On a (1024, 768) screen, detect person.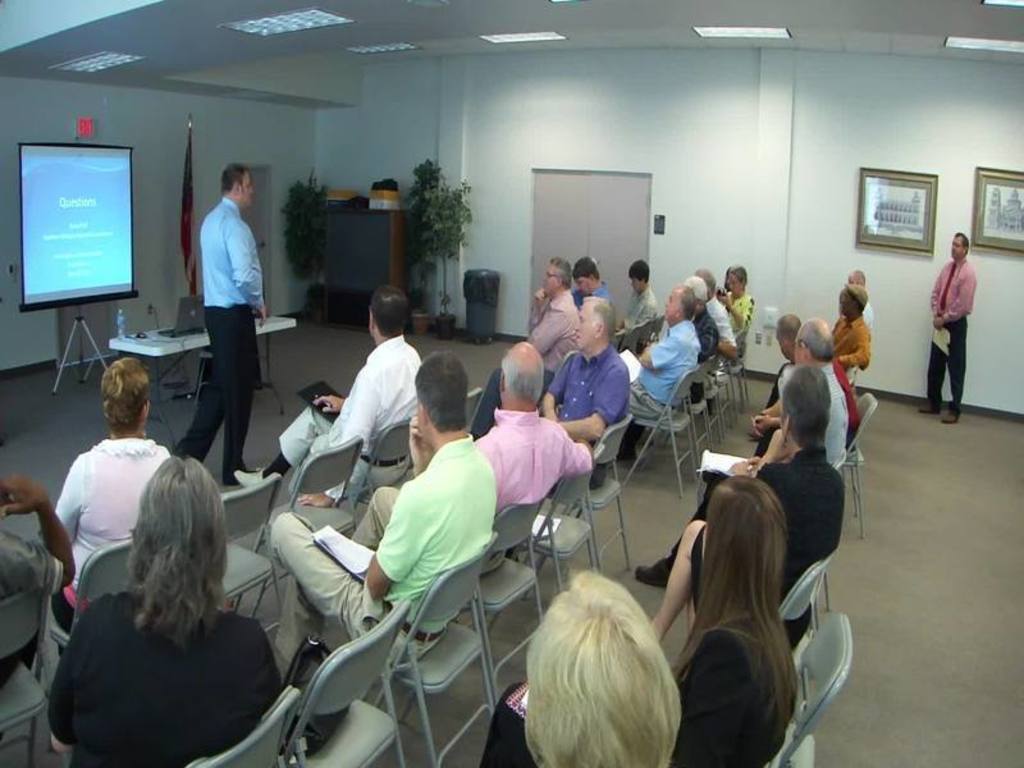
x1=351 y1=343 x2=599 y2=577.
